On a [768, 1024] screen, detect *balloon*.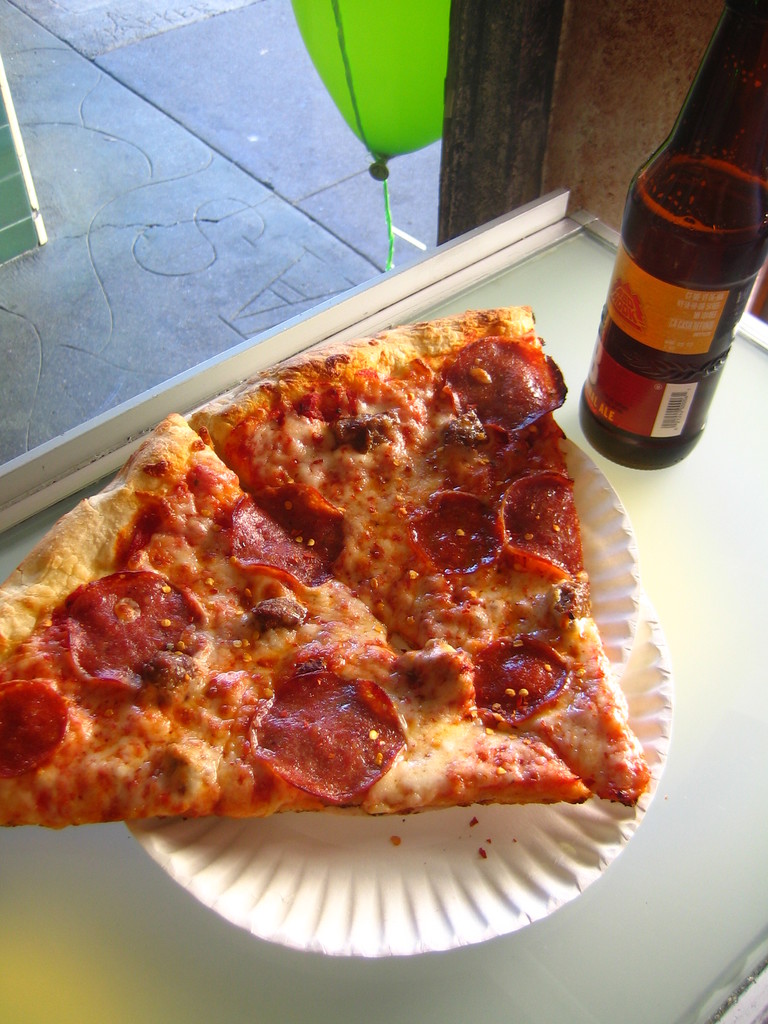
pyautogui.locateOnScreen(291, 0, 443, 183).
